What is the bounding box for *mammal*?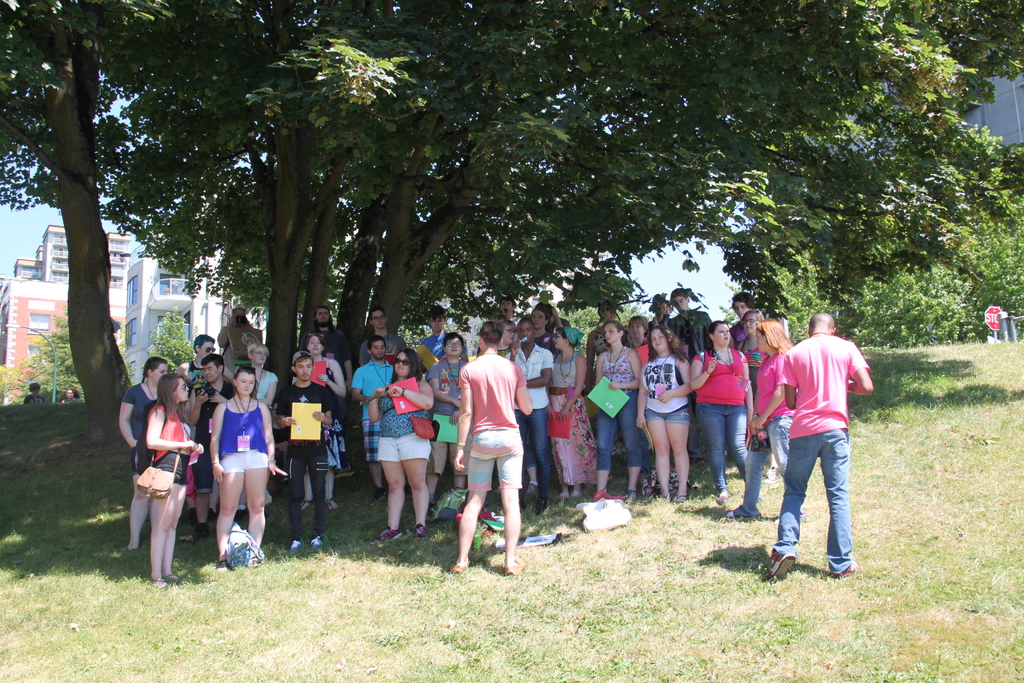
l=593, t=317, r=644, b=502.
